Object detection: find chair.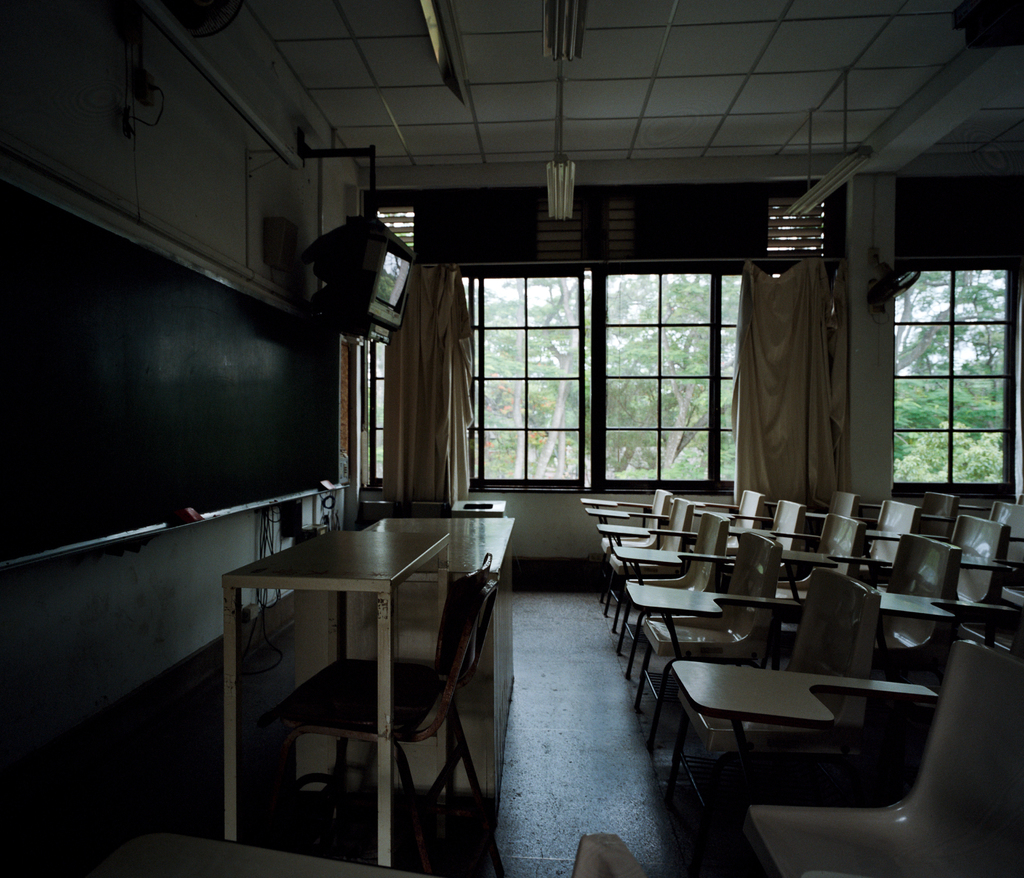
[x1=615, y1=529, x2=785, y2=745].
